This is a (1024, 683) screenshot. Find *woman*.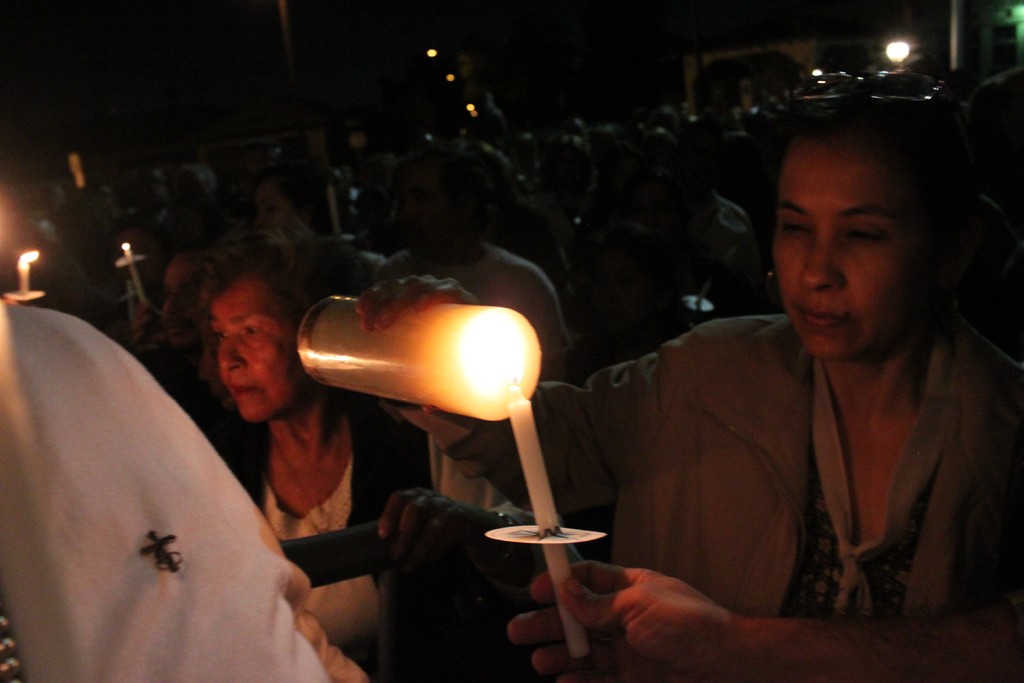
Bounding box: bbox(253, 159, 339, 239).
